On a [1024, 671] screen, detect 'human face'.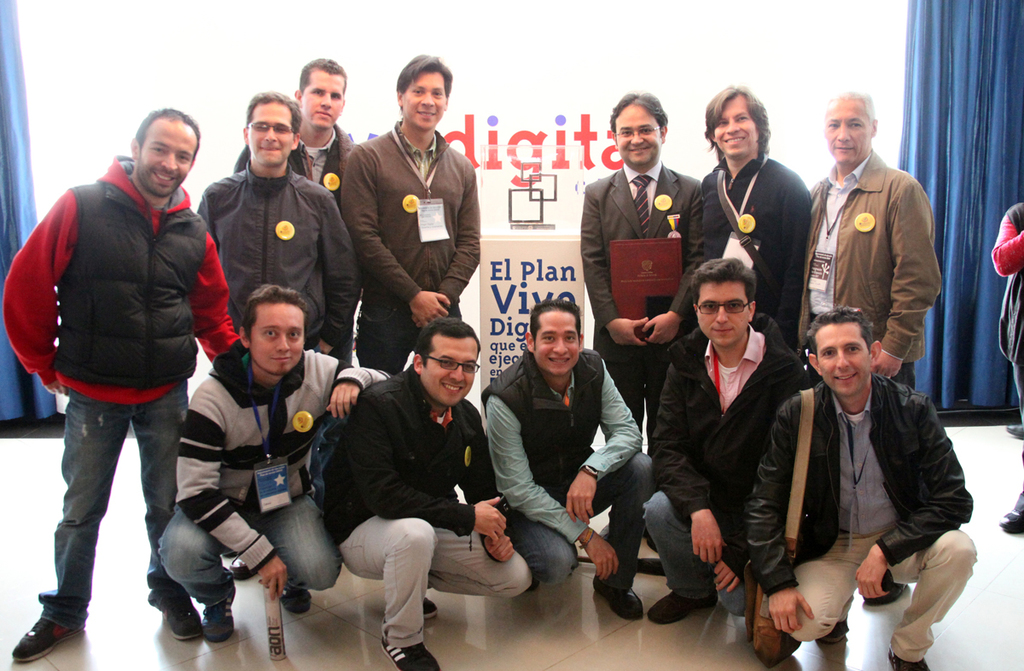
816, 318, 869, 396.
